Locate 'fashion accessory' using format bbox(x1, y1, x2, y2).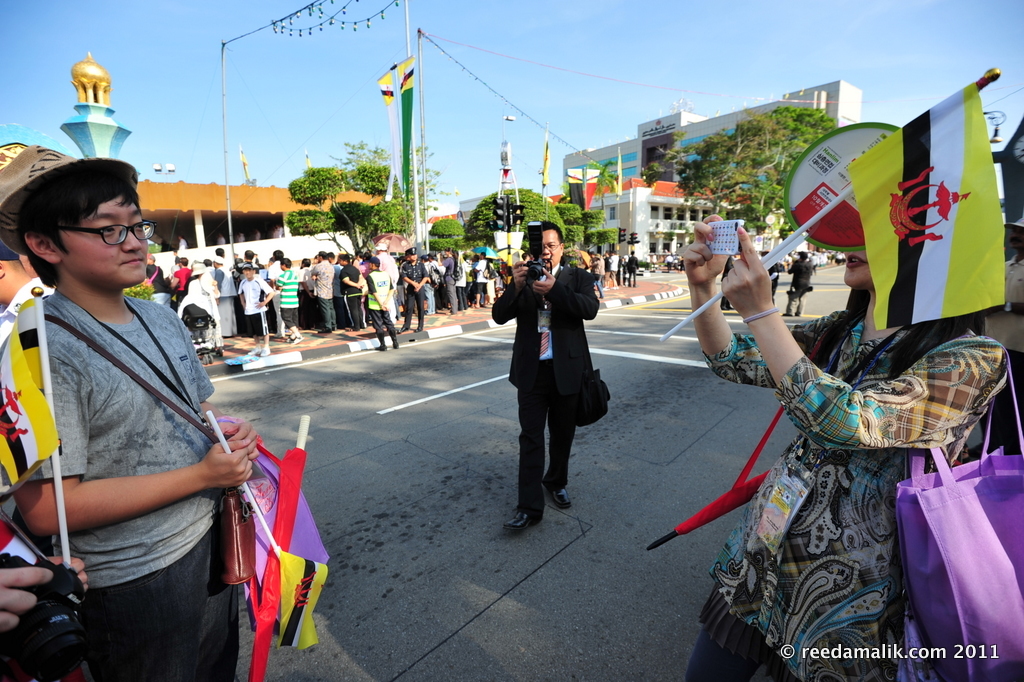
bbox(41, 316, 257, 586).
